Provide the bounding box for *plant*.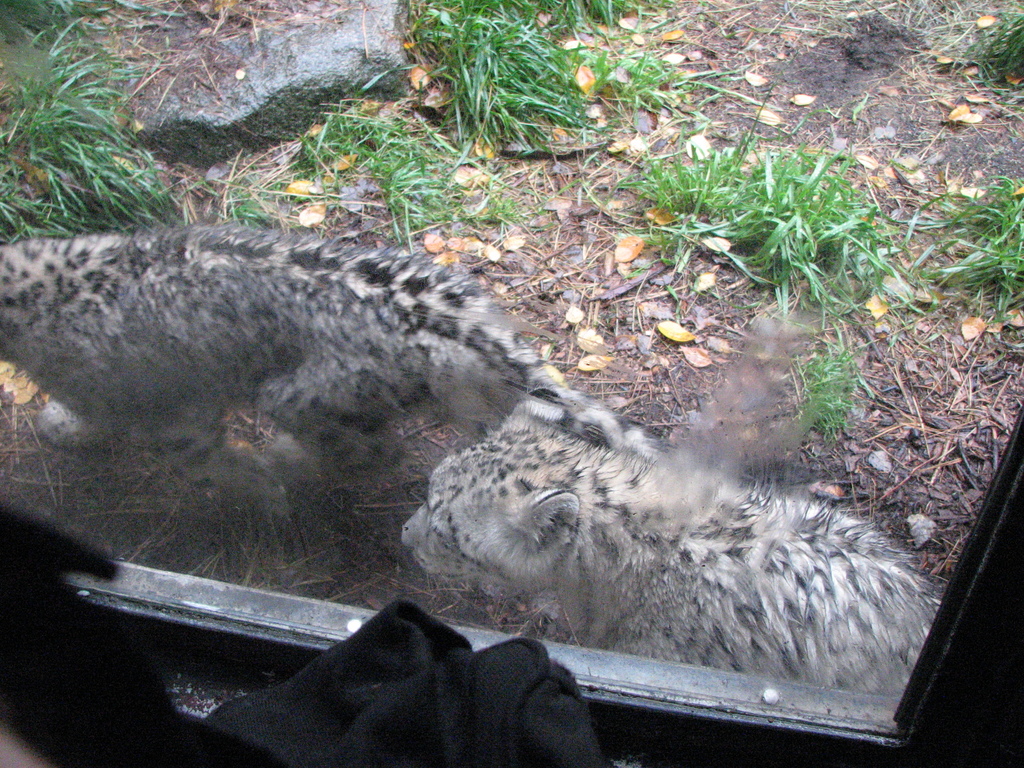
[left=962, top=16, right=1023, bottom=85].
